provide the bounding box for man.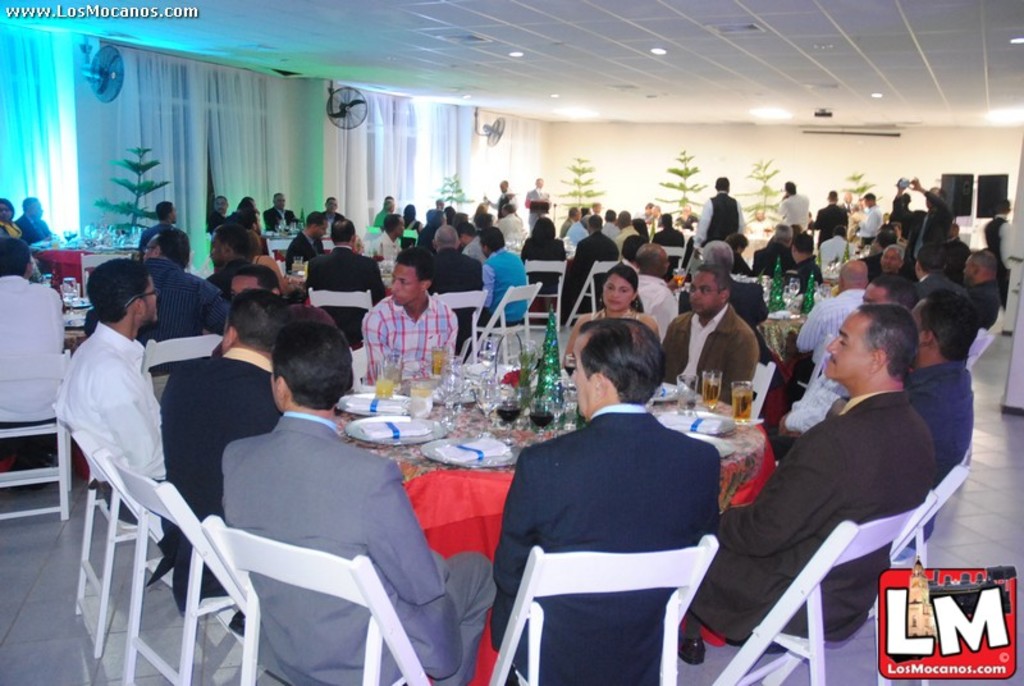
311:189:353:241.
